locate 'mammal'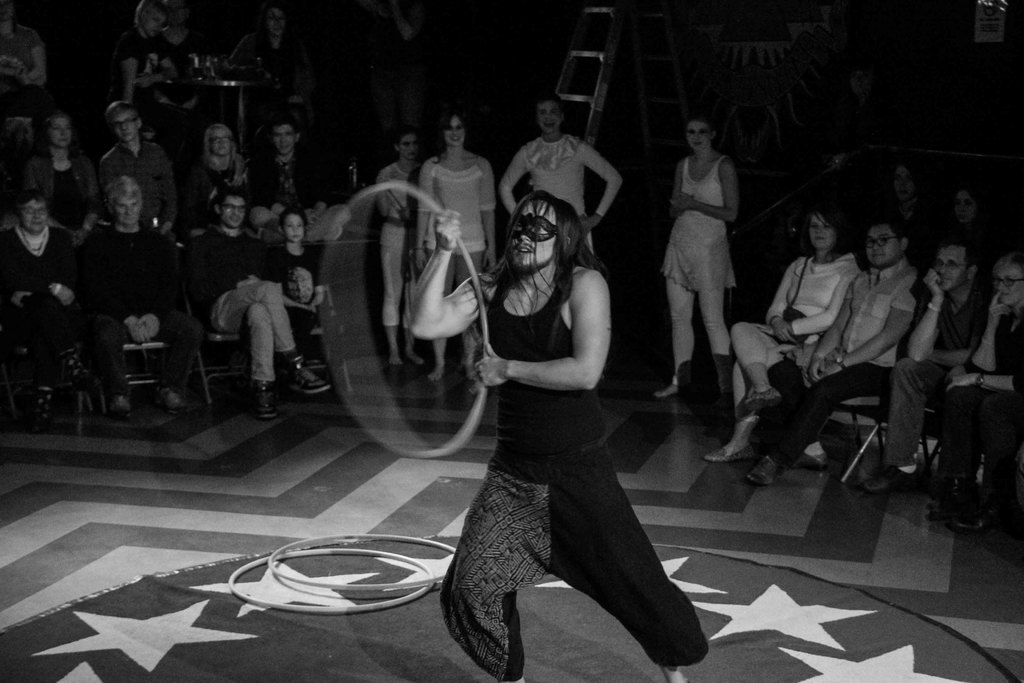
[266, 206, 337, 391]
